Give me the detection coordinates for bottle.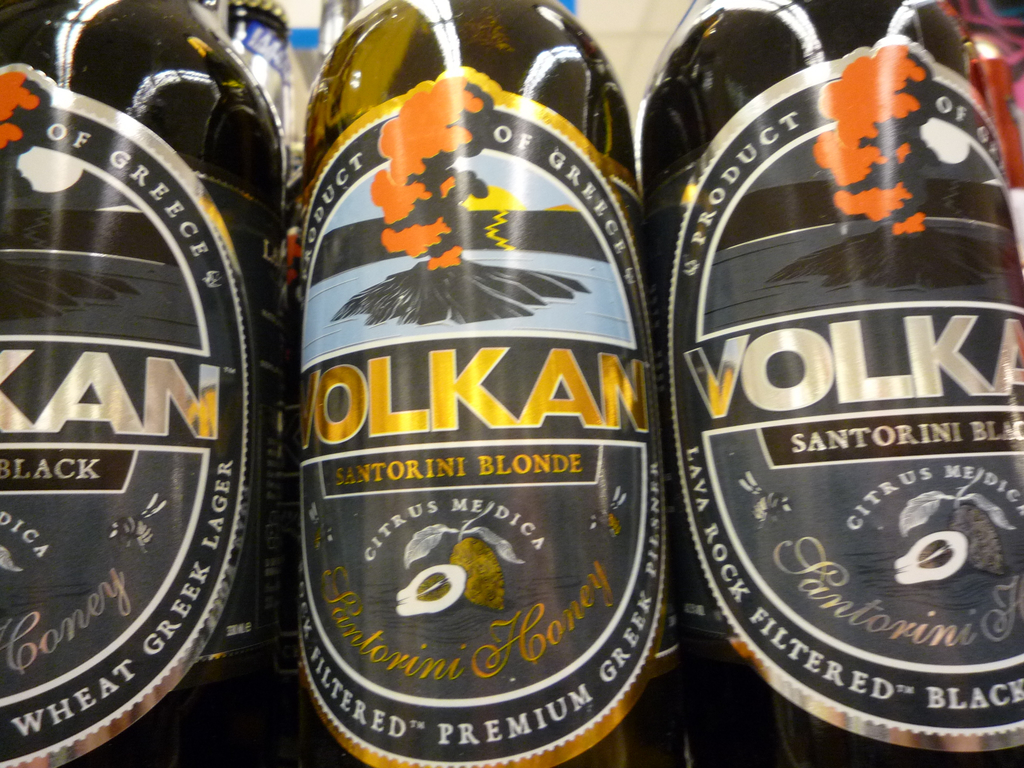
box=[216, 0, 290, 122].
